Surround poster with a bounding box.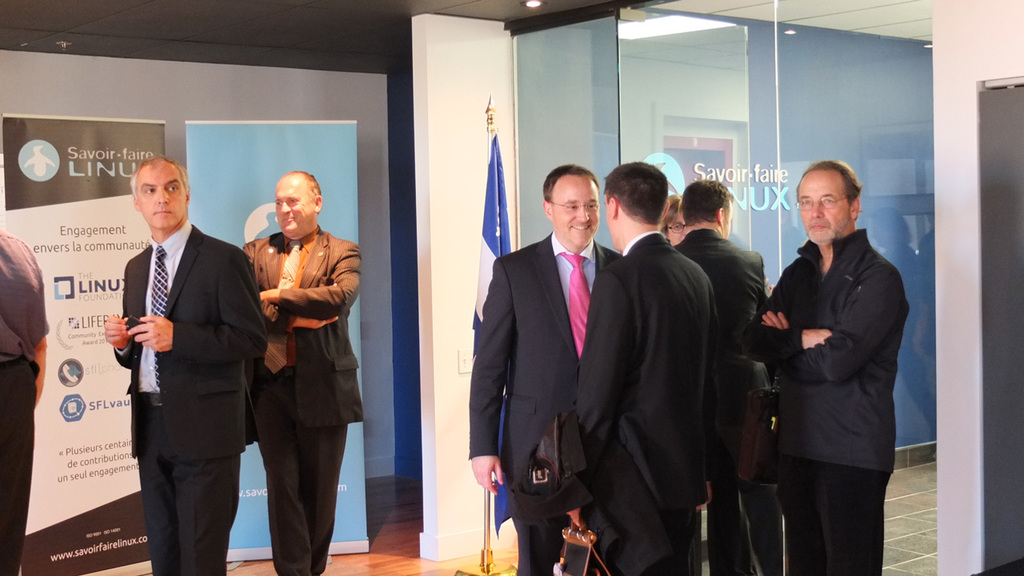
x1=5 y1=117 x2=170 y2=575.
